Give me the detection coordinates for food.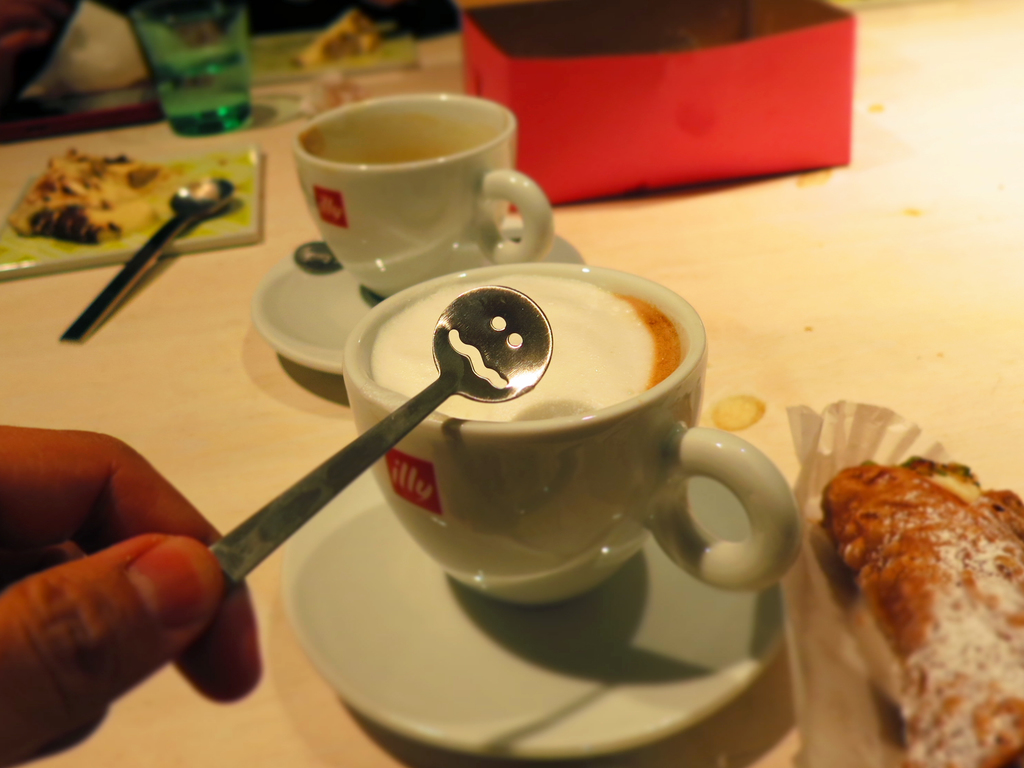
crop(8, 145, 179, 246).
